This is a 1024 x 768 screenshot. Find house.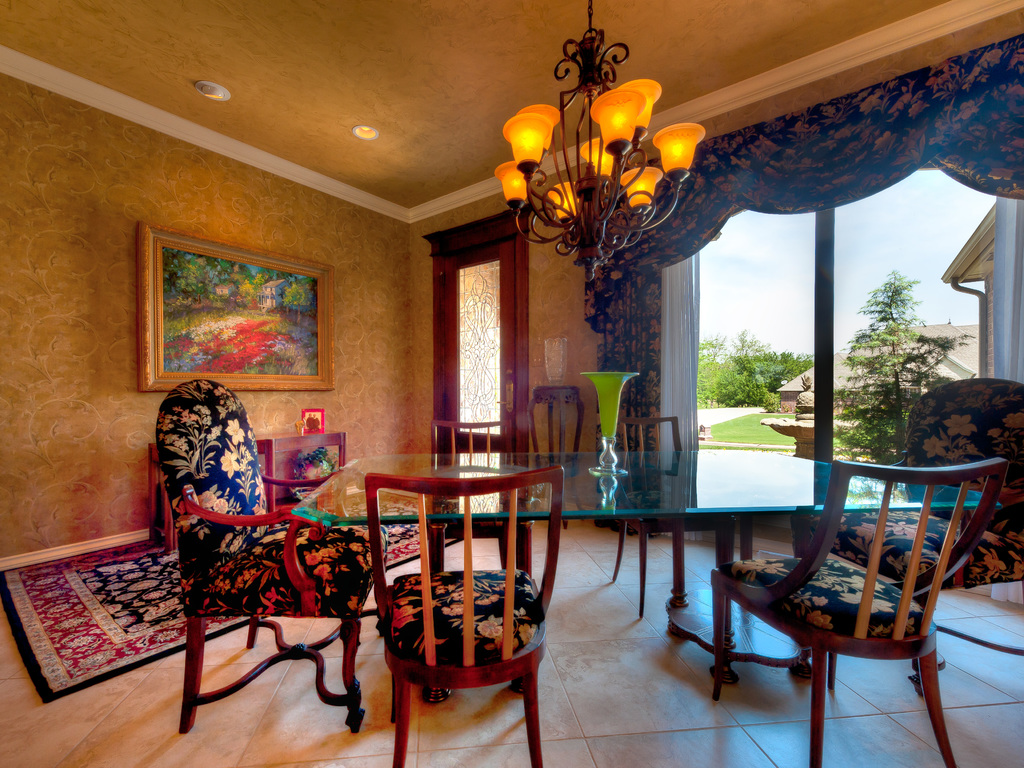
Bounding box: BBox(72, 58, 1023, 746).
